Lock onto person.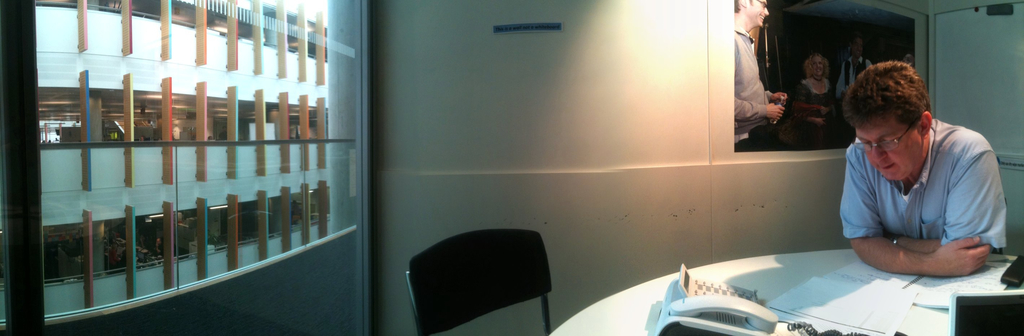
Locked: region(831, 52, 1002, 294).
